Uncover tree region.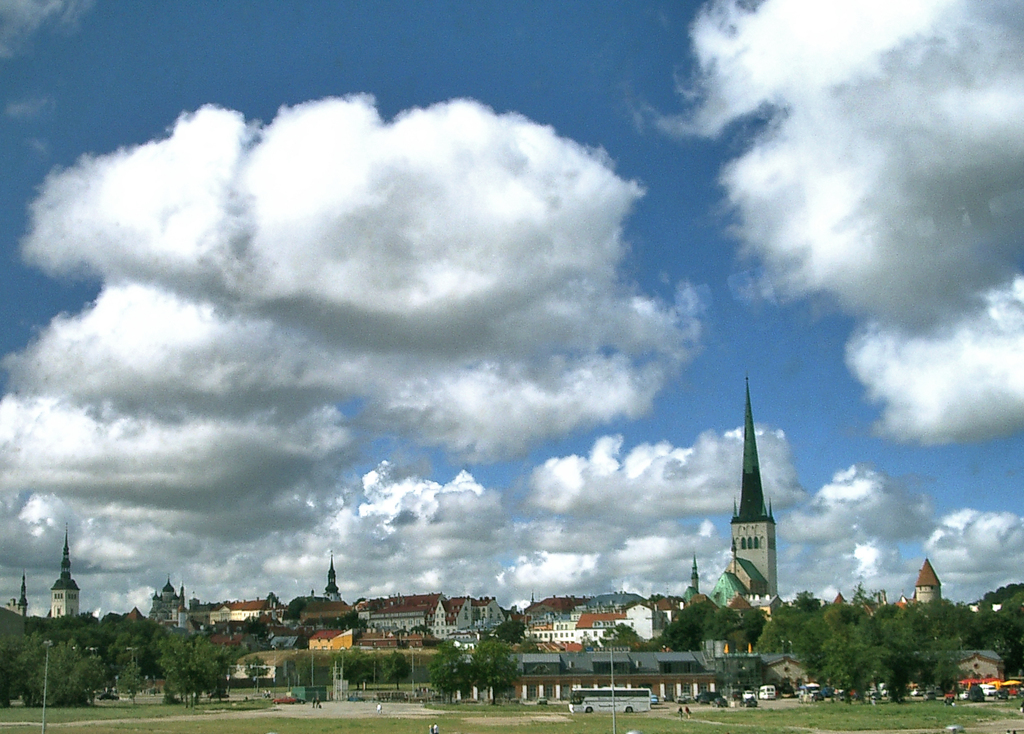
Uncovered: {"left": 246, "top": 651, "right": 270, "bottom": 692}.
